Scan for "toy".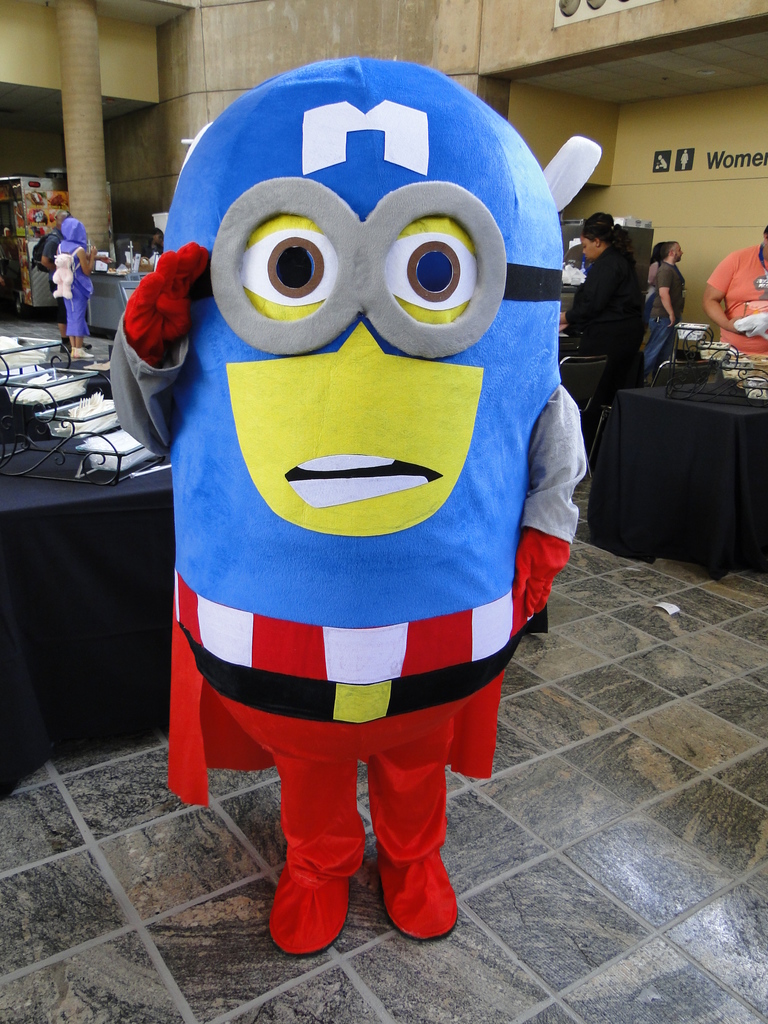
Scan result: <box>3,351,92,416</box>.
